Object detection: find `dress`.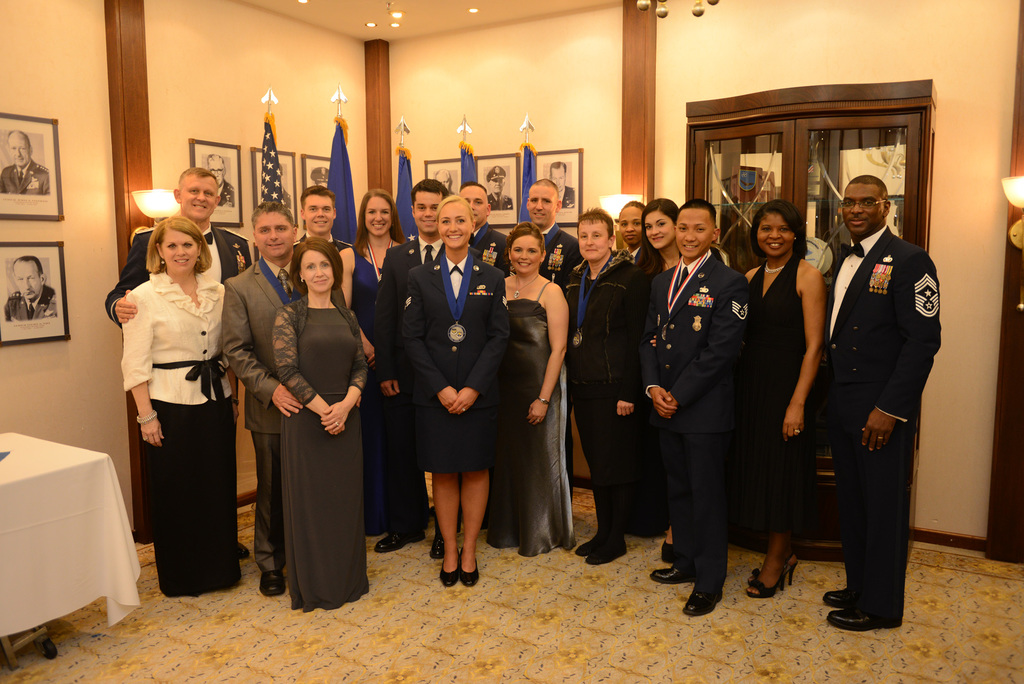
492:279:576:567.
